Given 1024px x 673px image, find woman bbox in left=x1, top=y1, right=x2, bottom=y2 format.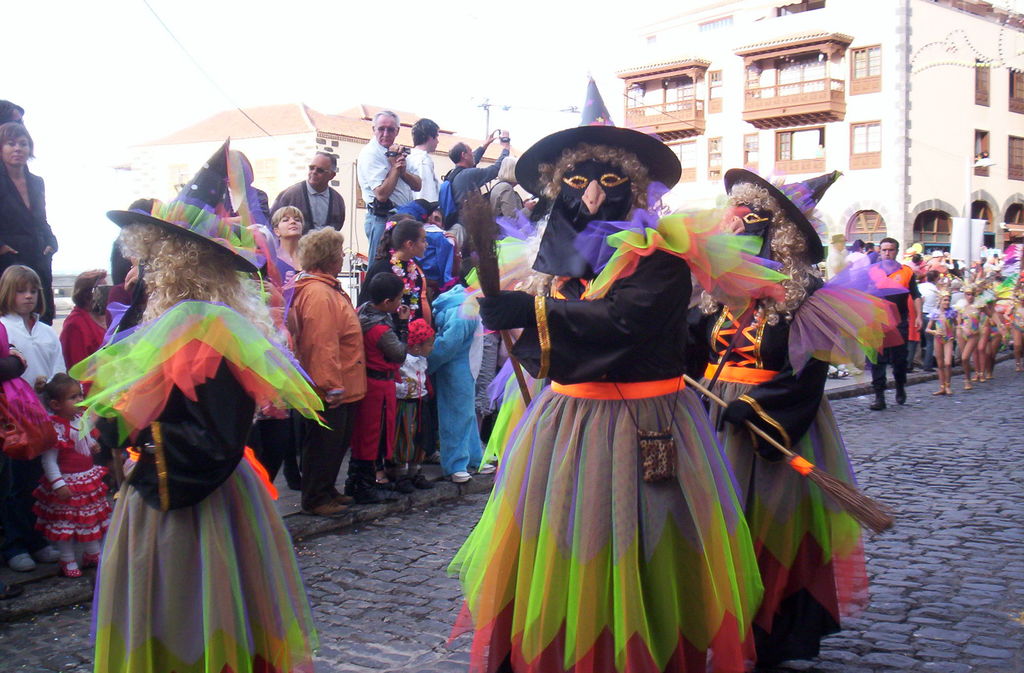
left=58, top=267, right=113, bottom=376.
